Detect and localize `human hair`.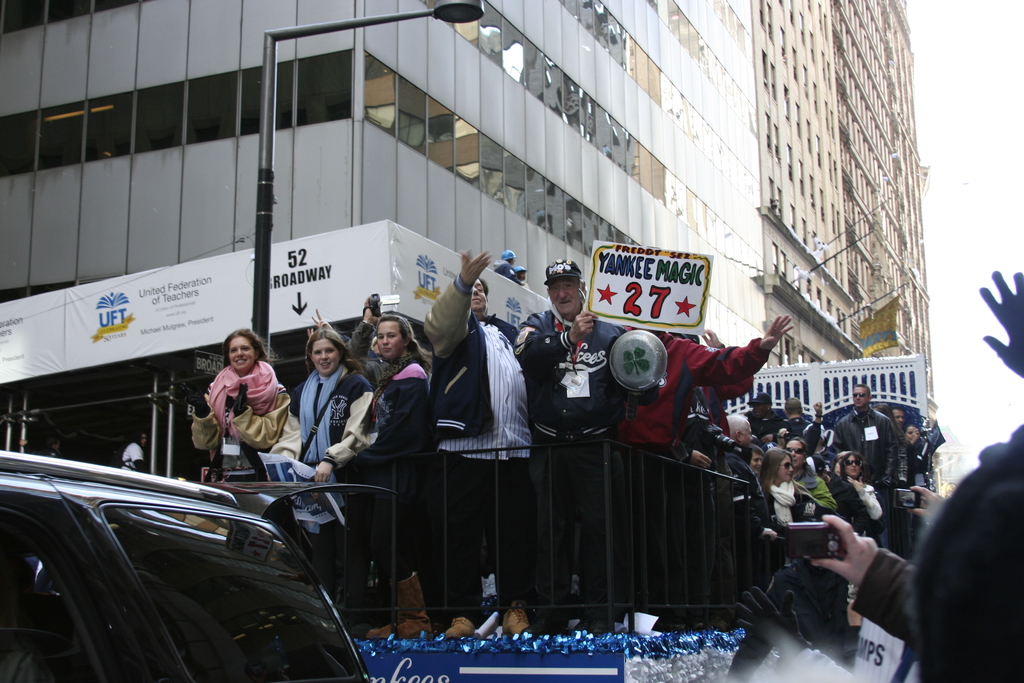
Localized at 756/443/801/502.
